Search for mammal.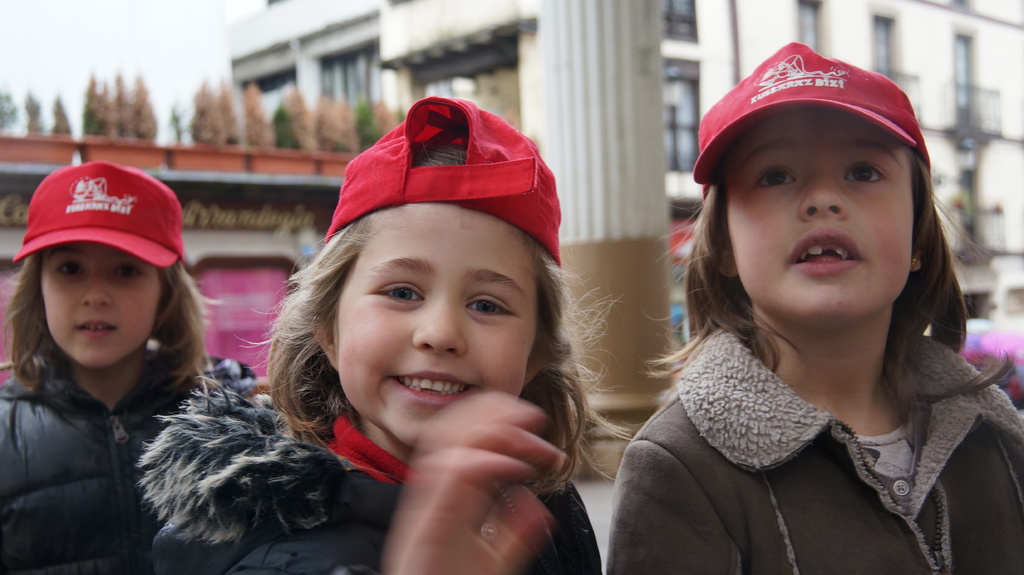
Found at x1=134 y1=93 x2=635 y2=574.
